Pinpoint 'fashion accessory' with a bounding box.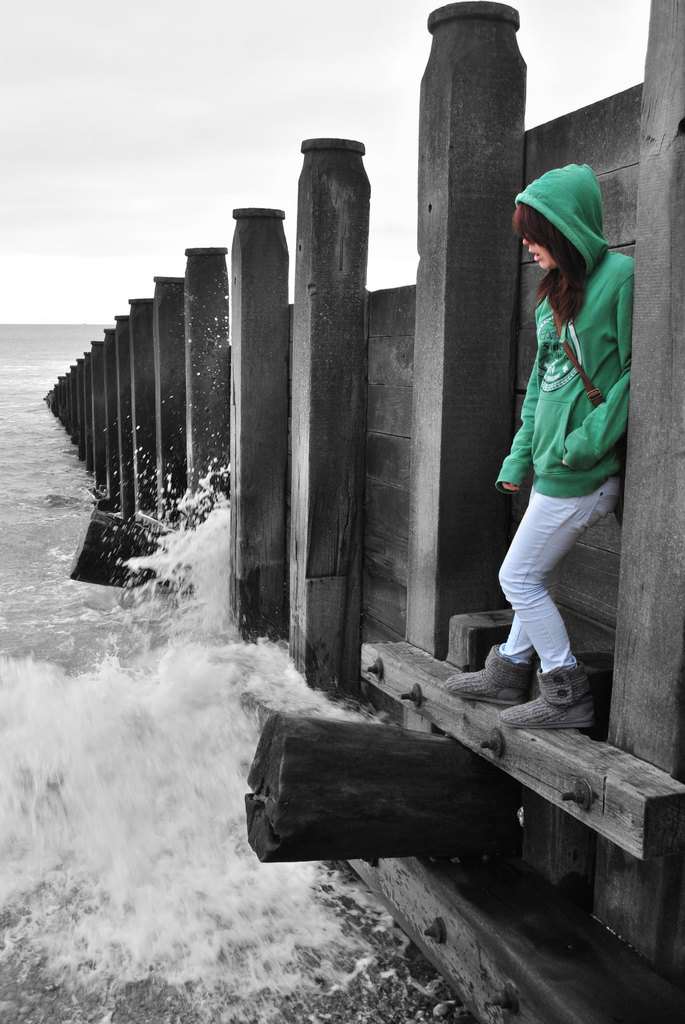
439:639:534:707.
